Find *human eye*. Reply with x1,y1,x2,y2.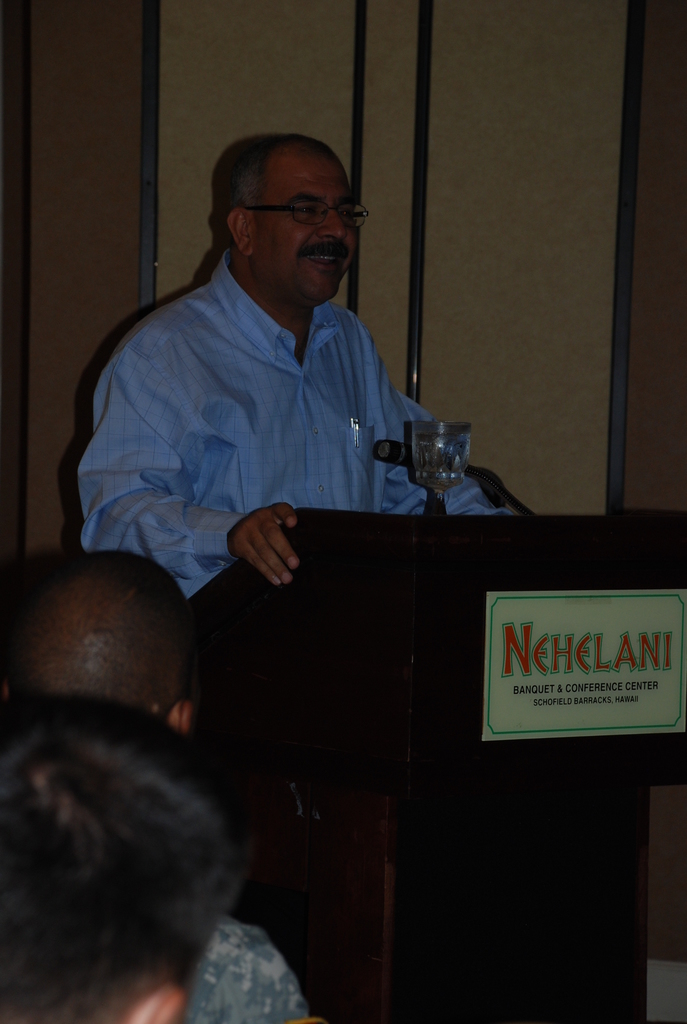
292,198,319,221.
